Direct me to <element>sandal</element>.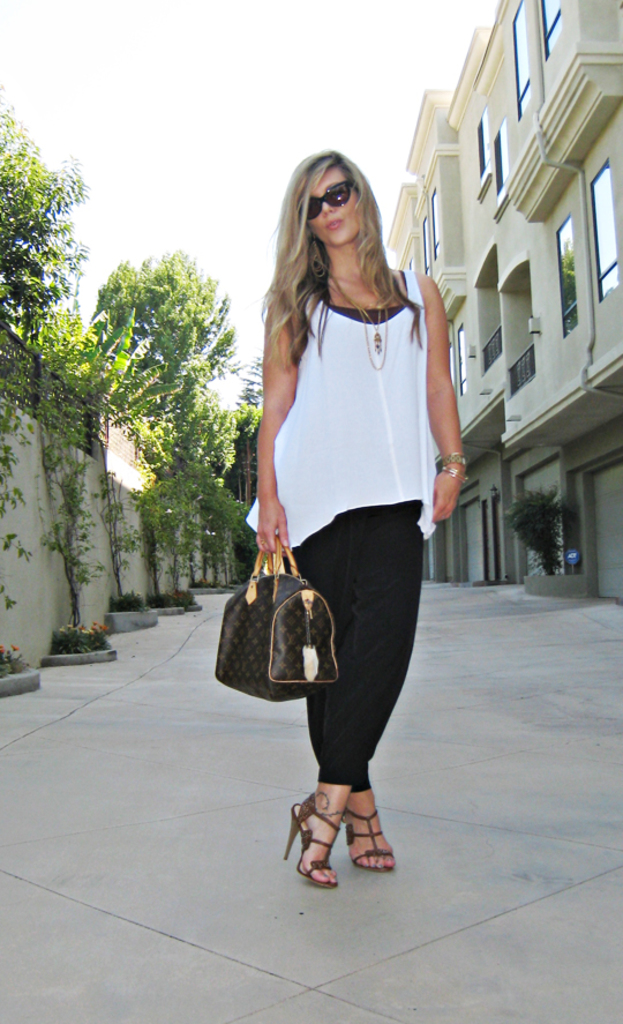
Direction: rect(346, 812, 393, 873).
